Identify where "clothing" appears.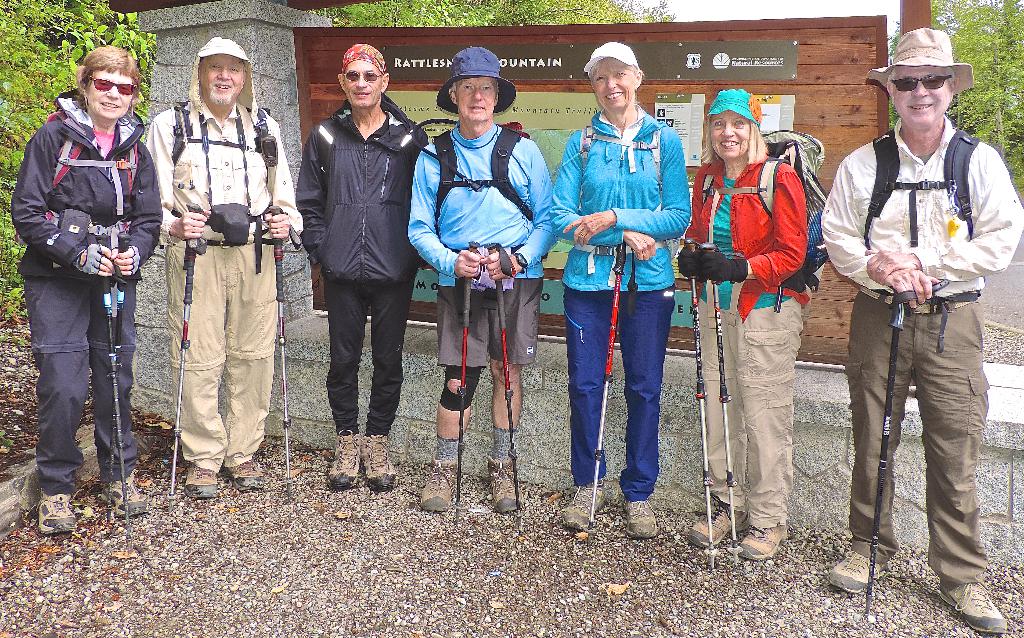
Appears at 824, 115, 1023, 593.
